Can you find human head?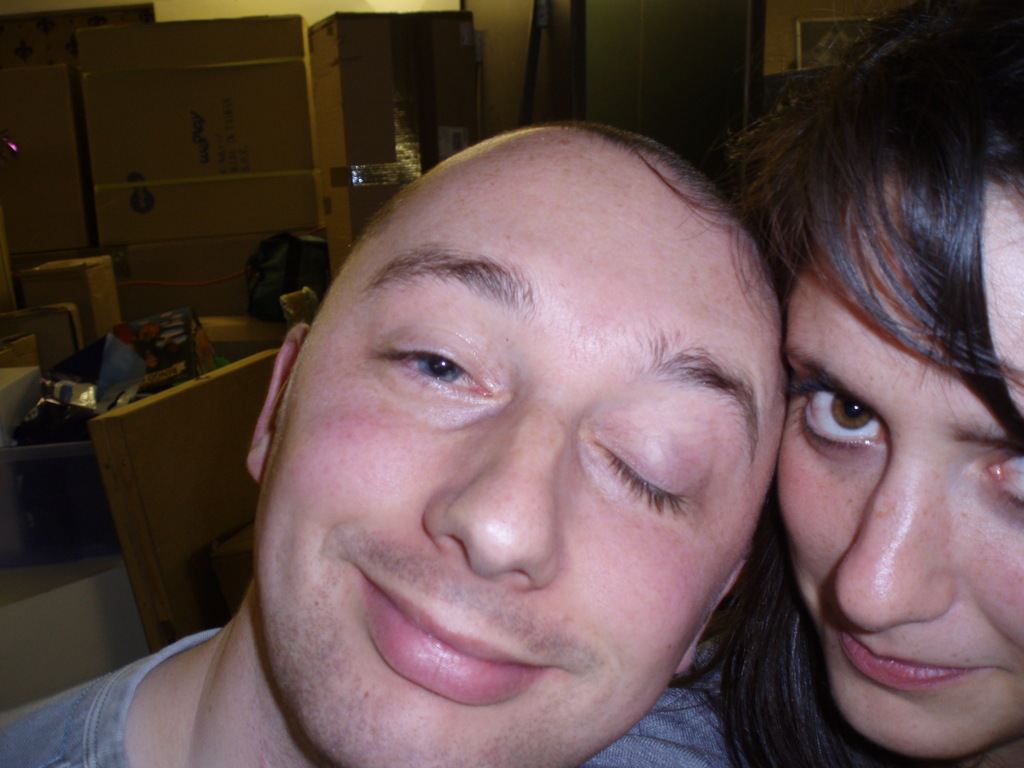
Yes, bounding box: [221, 84, 838, 710].
